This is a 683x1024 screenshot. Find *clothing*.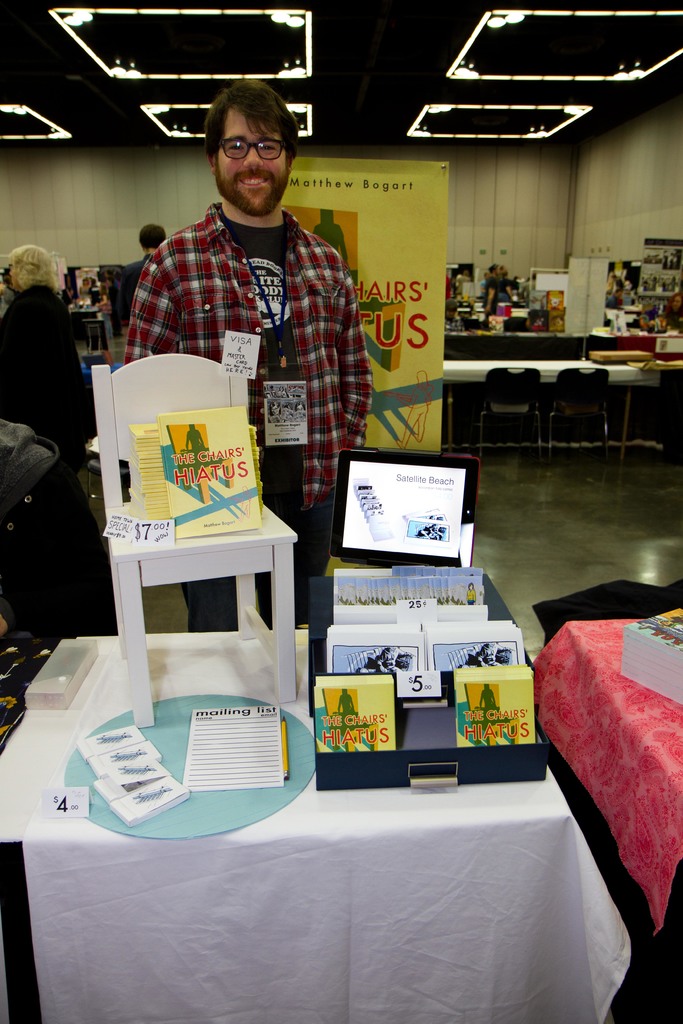
Bounding box: locate(126, 202, 384, 629).
